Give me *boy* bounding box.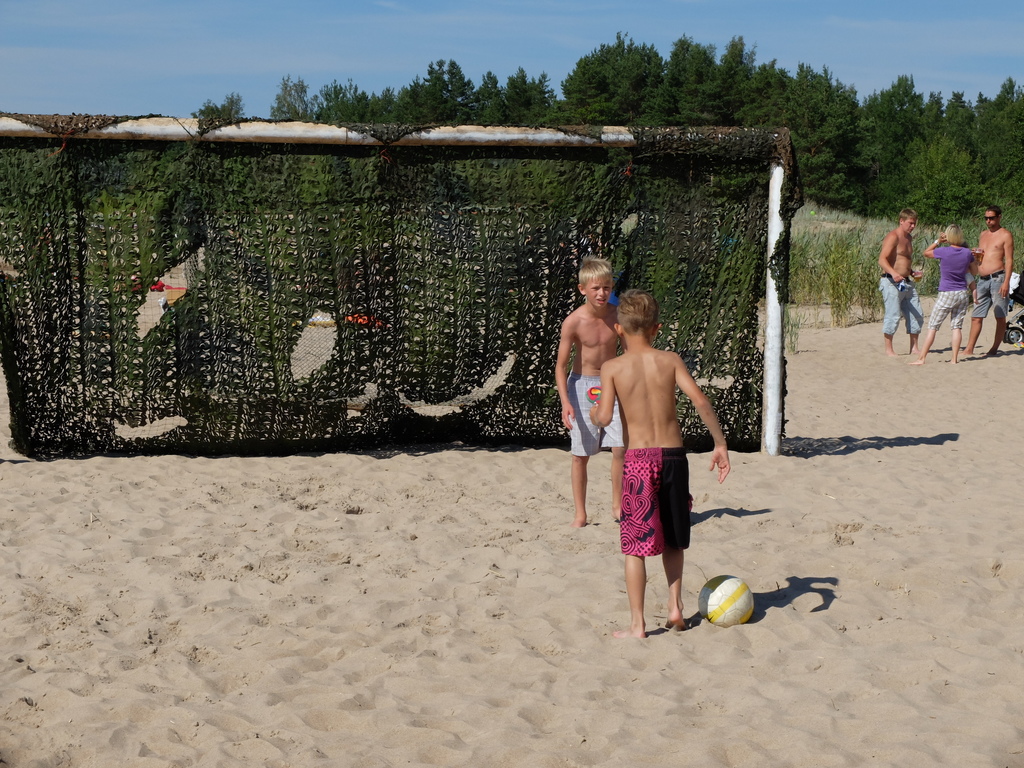
(left=552, top=255, right=629, bottom=539).
